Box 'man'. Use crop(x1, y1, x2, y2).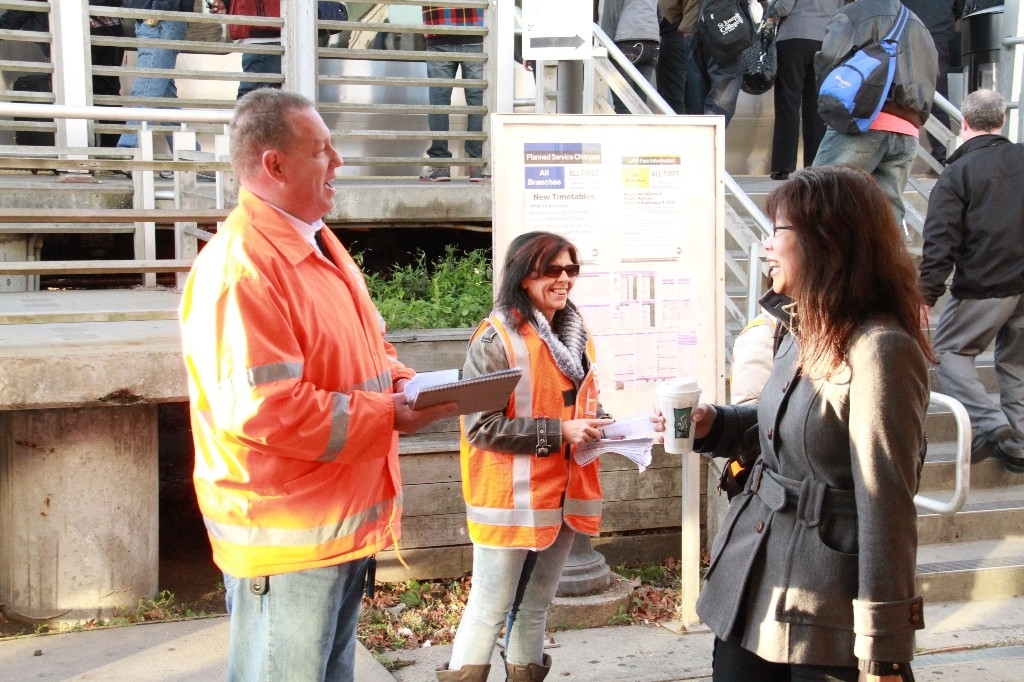
crop(412, 4, 488, 180).
